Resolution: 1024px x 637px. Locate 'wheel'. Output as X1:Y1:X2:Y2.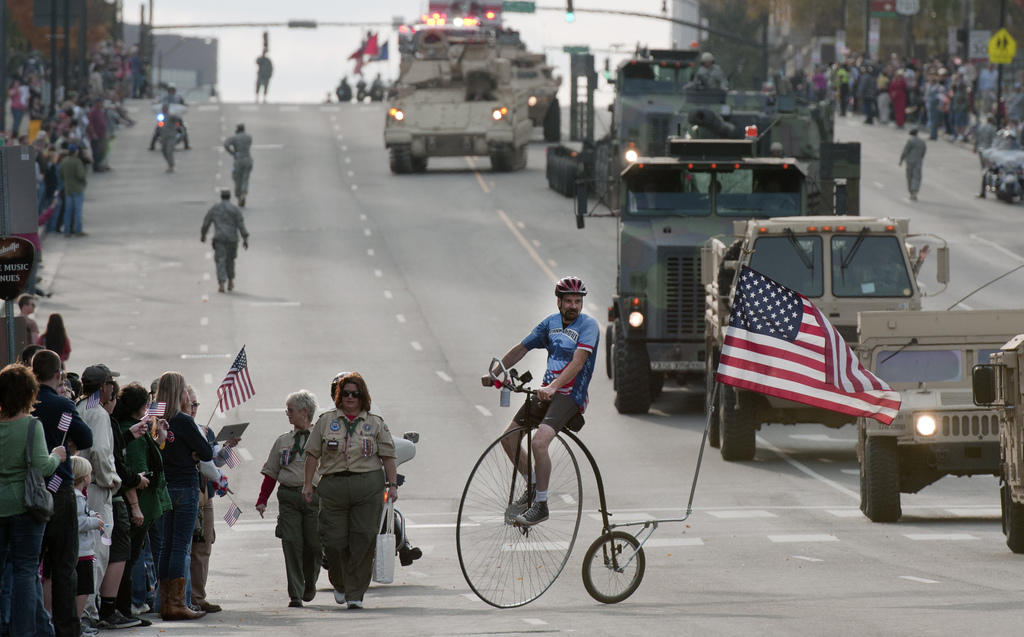
863:436:905:522.
